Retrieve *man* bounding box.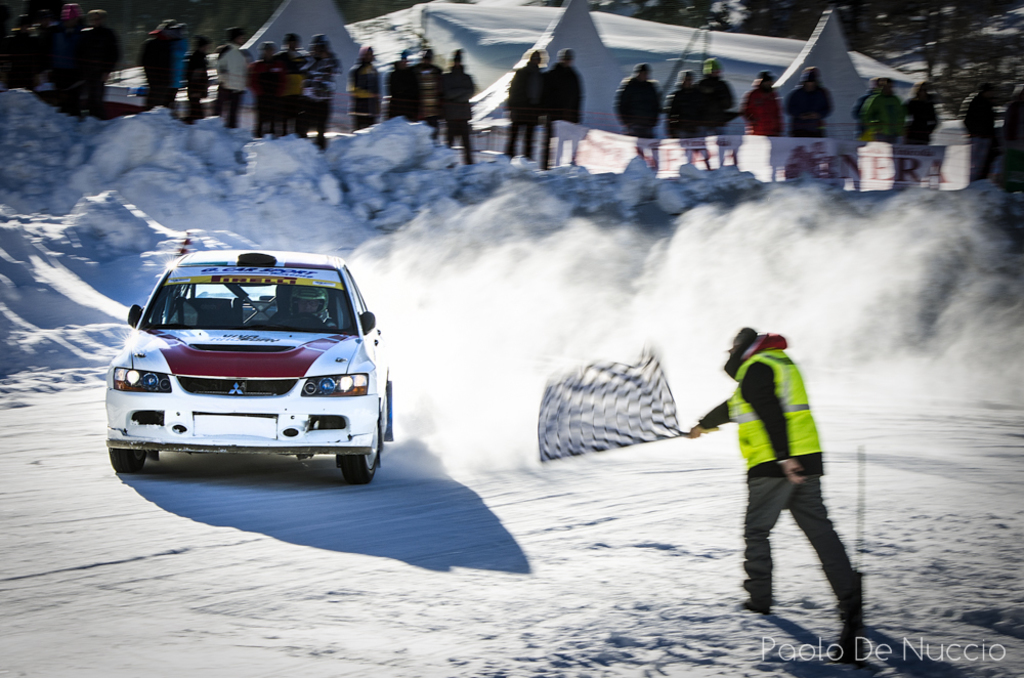
Bounding box: [left=419, top=47, right=441, bottom=128].
